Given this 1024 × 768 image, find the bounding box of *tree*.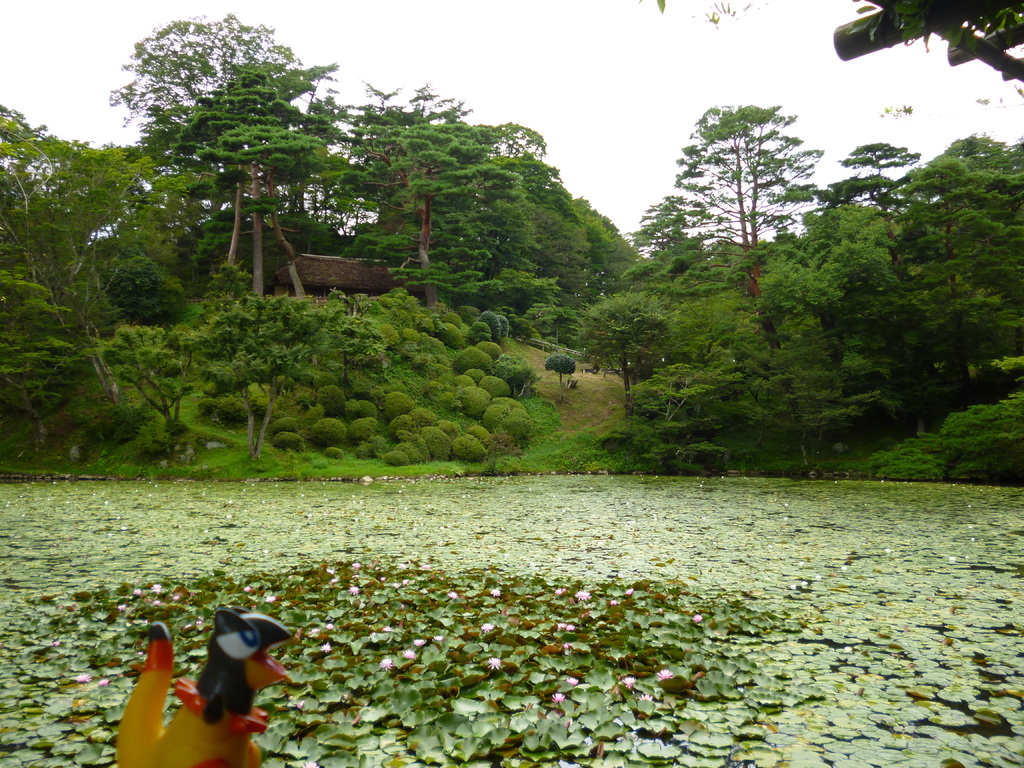
(899,154,1023,392).
